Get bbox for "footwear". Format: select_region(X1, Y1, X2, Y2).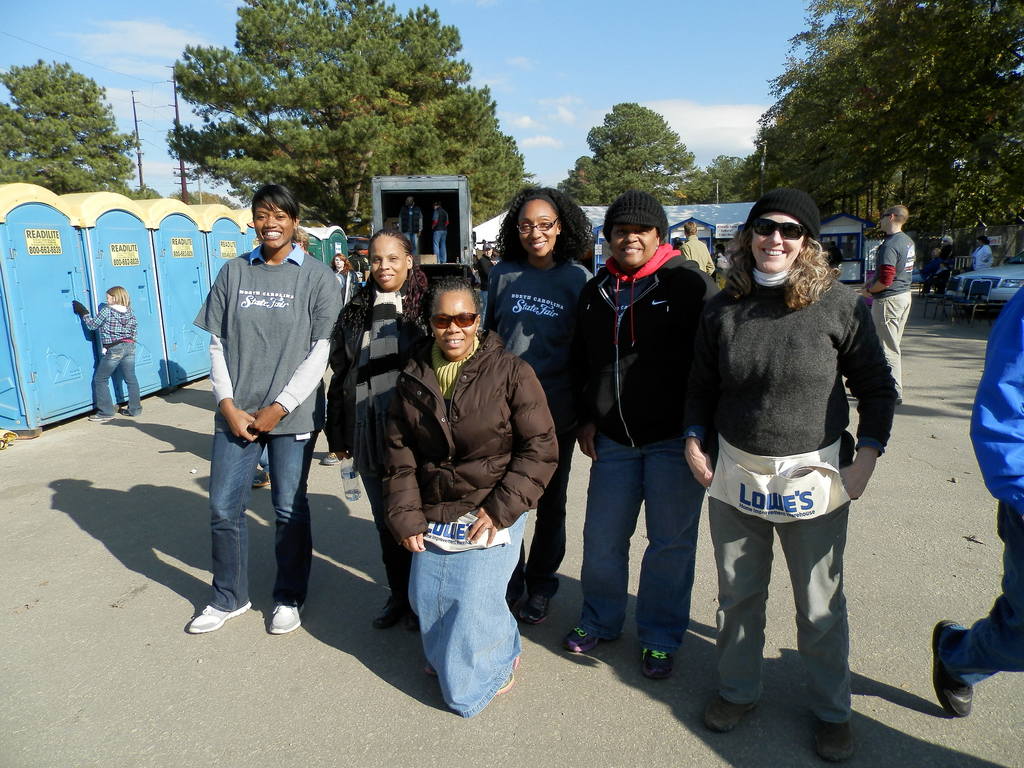
select_region(191, 598, 257, 633).
